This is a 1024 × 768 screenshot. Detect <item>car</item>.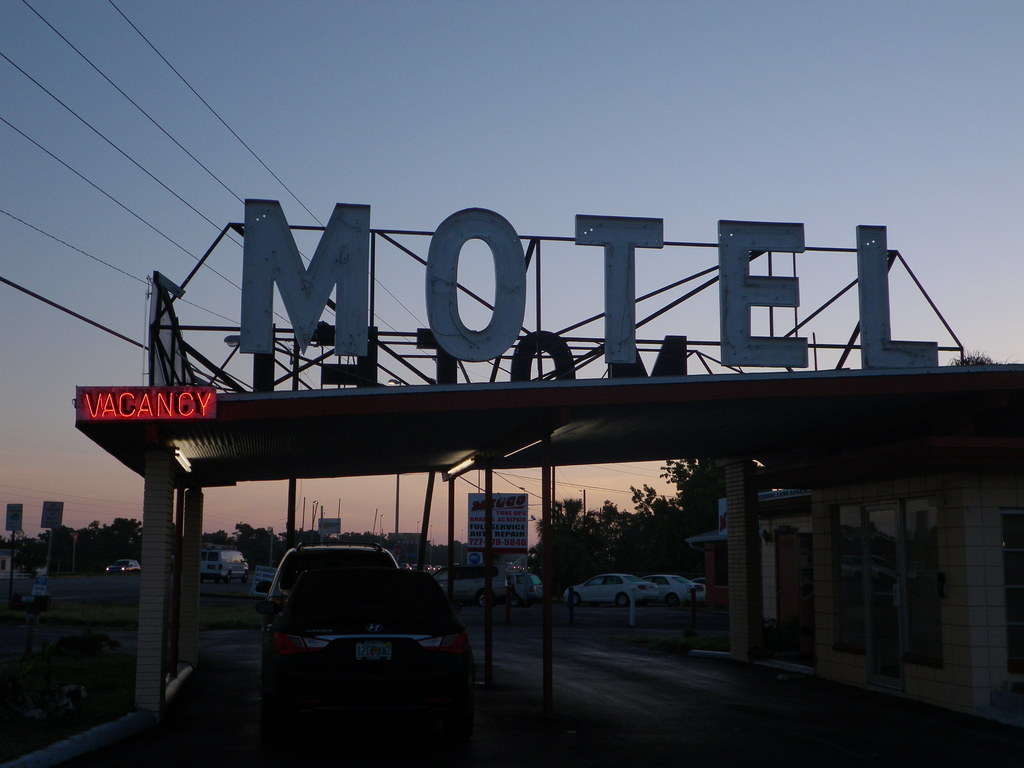
pyautogui.locateOnScreen(260, 542, 397, 632).
